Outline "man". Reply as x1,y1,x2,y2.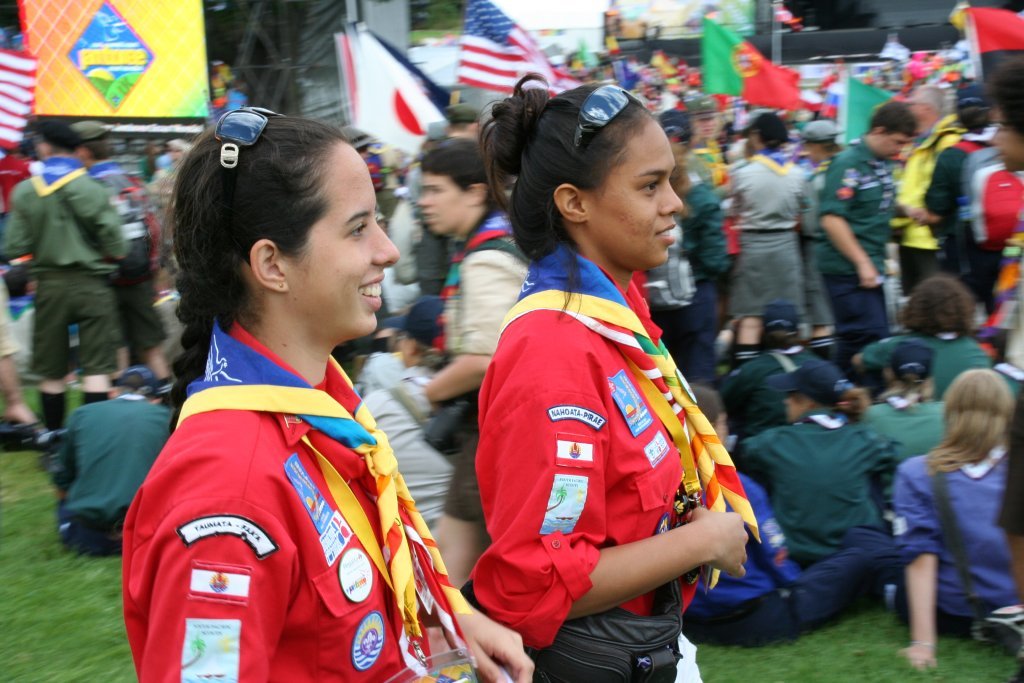
888,86,959,291.
